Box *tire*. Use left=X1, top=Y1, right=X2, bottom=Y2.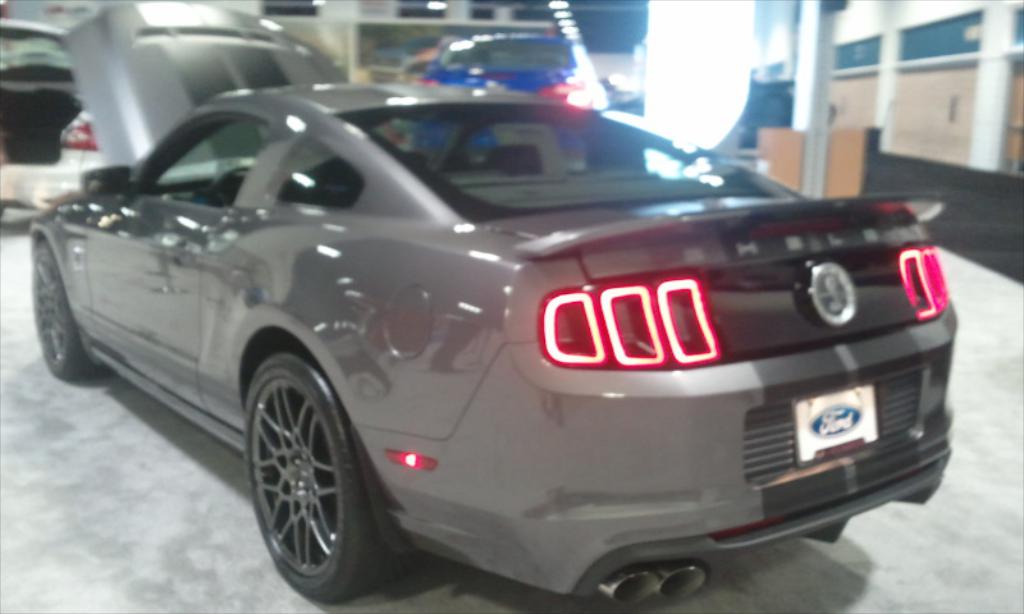
left=32, top=243, right=104, bottom=377.
